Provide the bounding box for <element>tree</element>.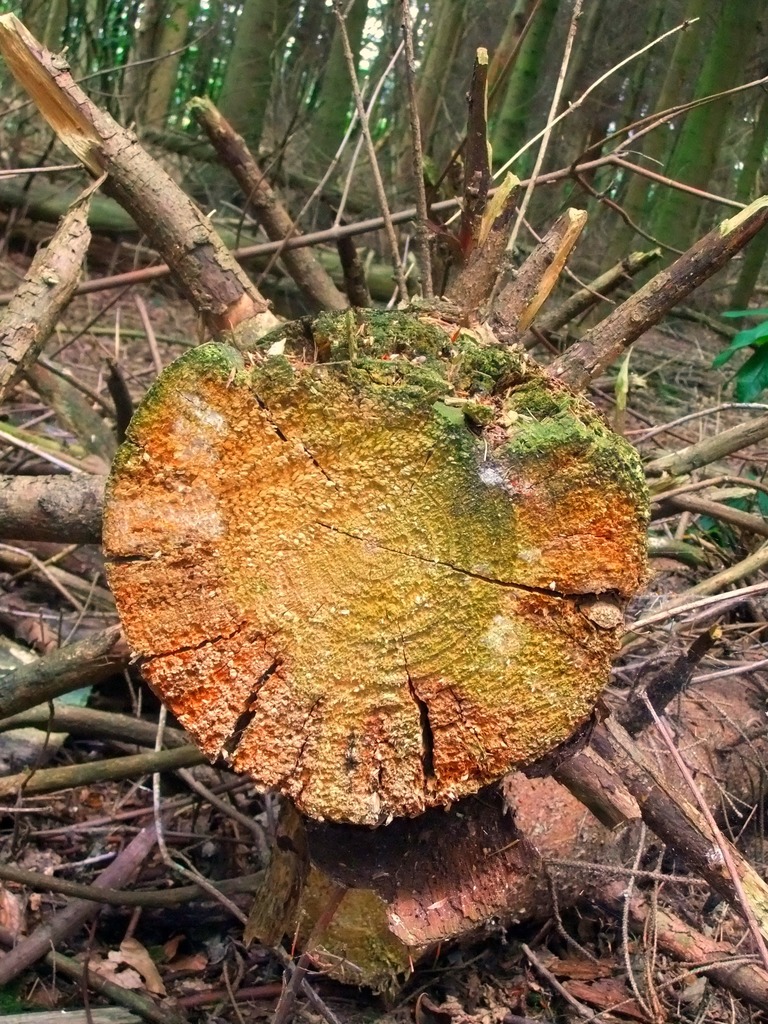
pyautogui.locateOnScreen(109, 0, 195, 134).
